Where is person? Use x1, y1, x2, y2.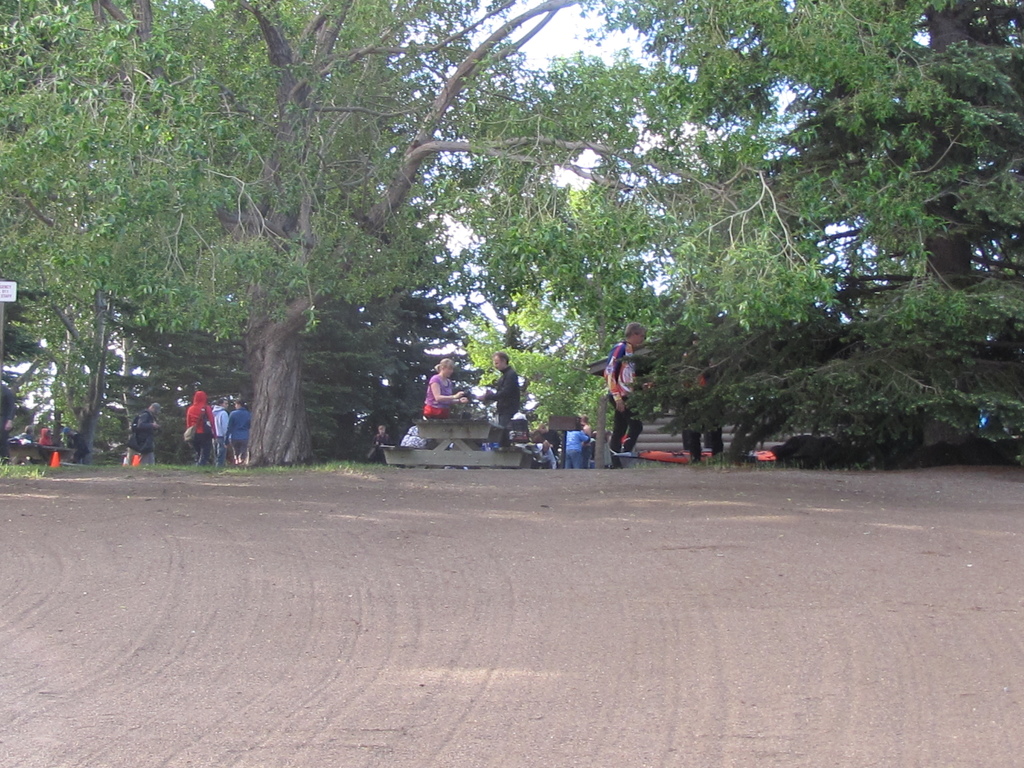
420, 356, 470, 420.
